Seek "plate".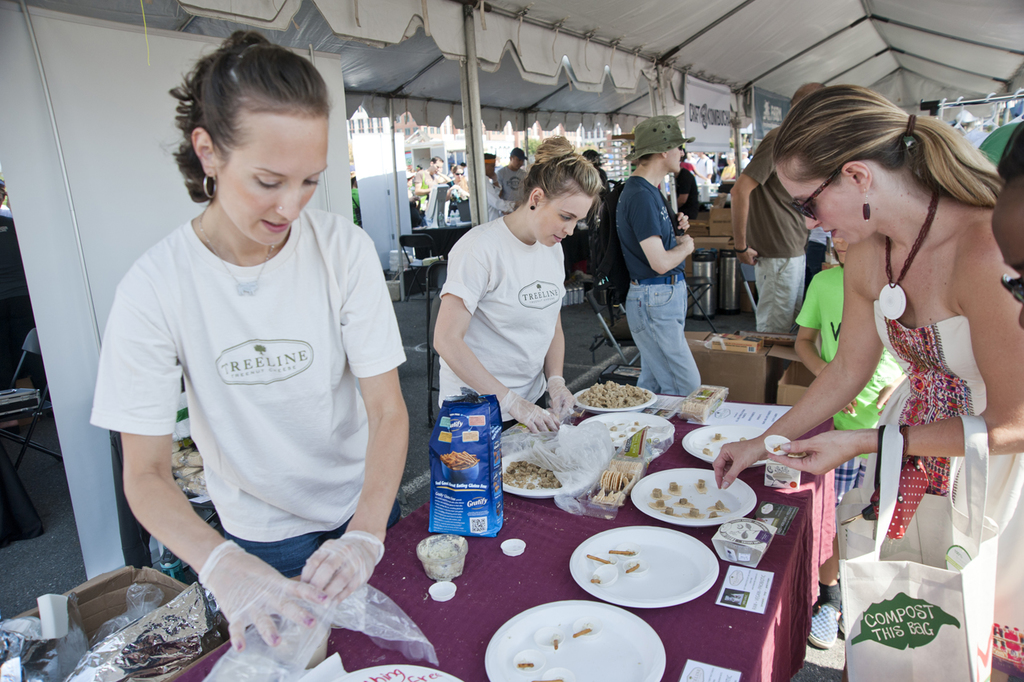
rect(579, 406, 673, 445).
